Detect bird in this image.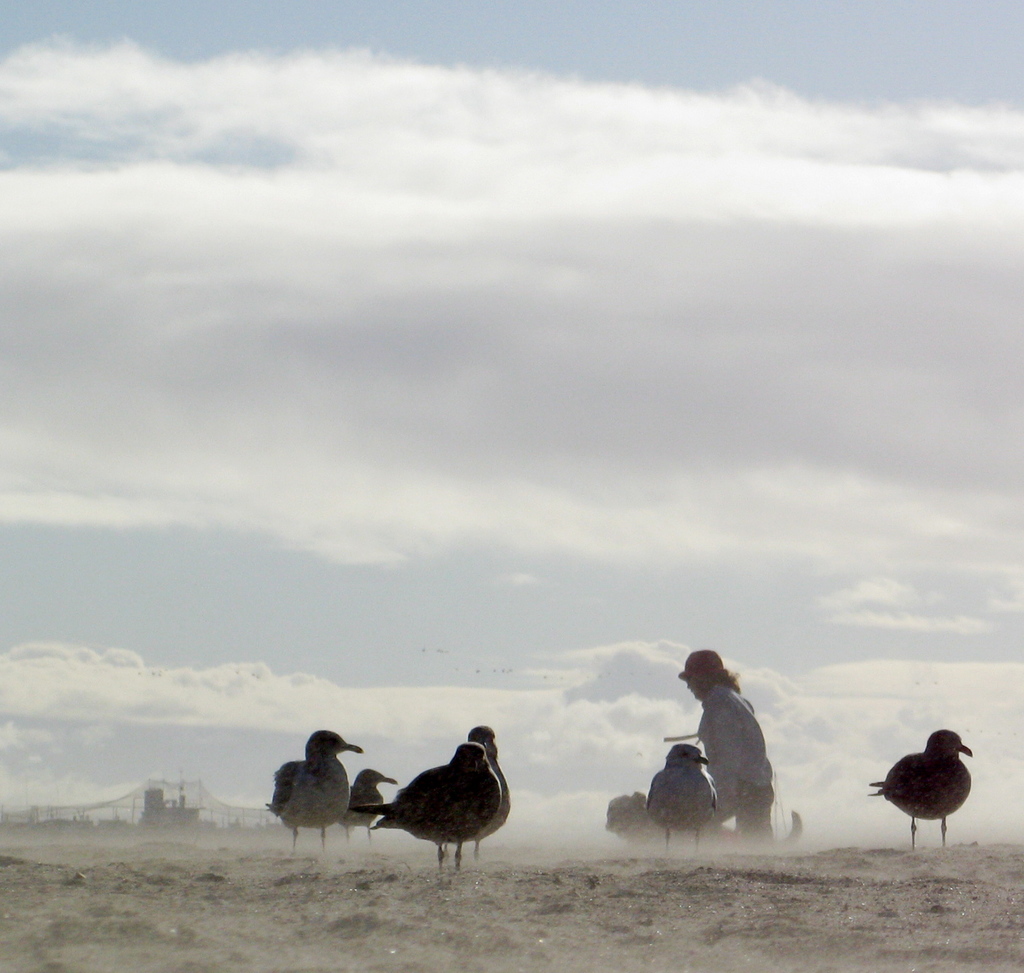
Detection: 261, 732, 368, 856.
